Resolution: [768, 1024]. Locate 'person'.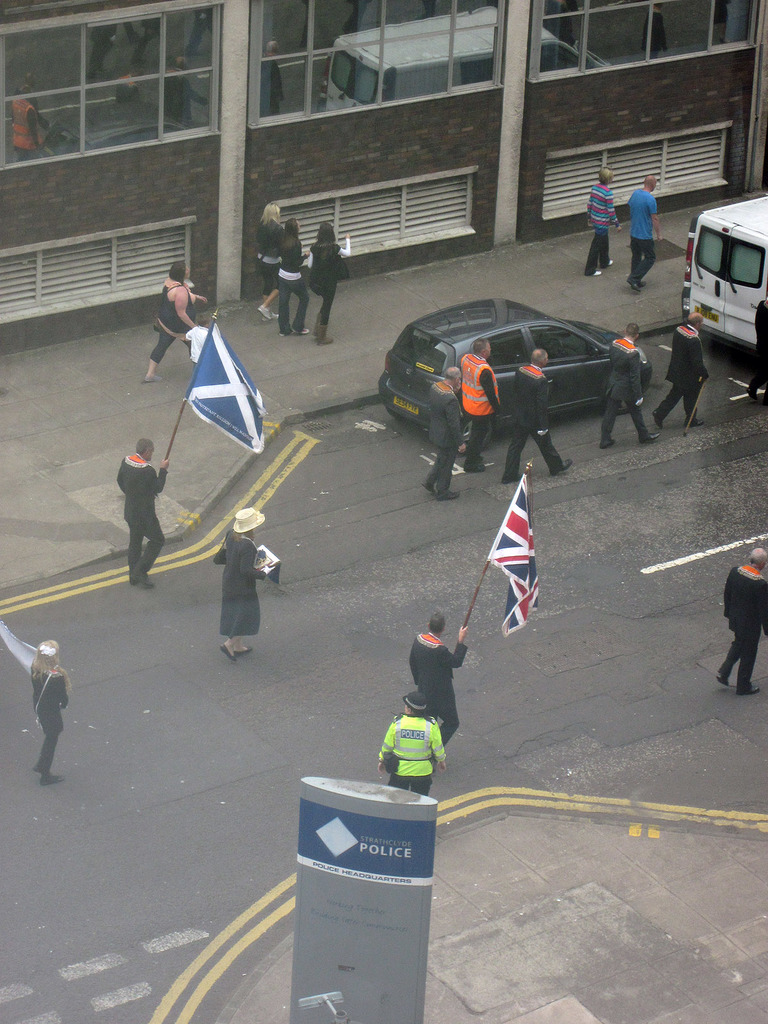
Rect(716, 547, 767, 696).
